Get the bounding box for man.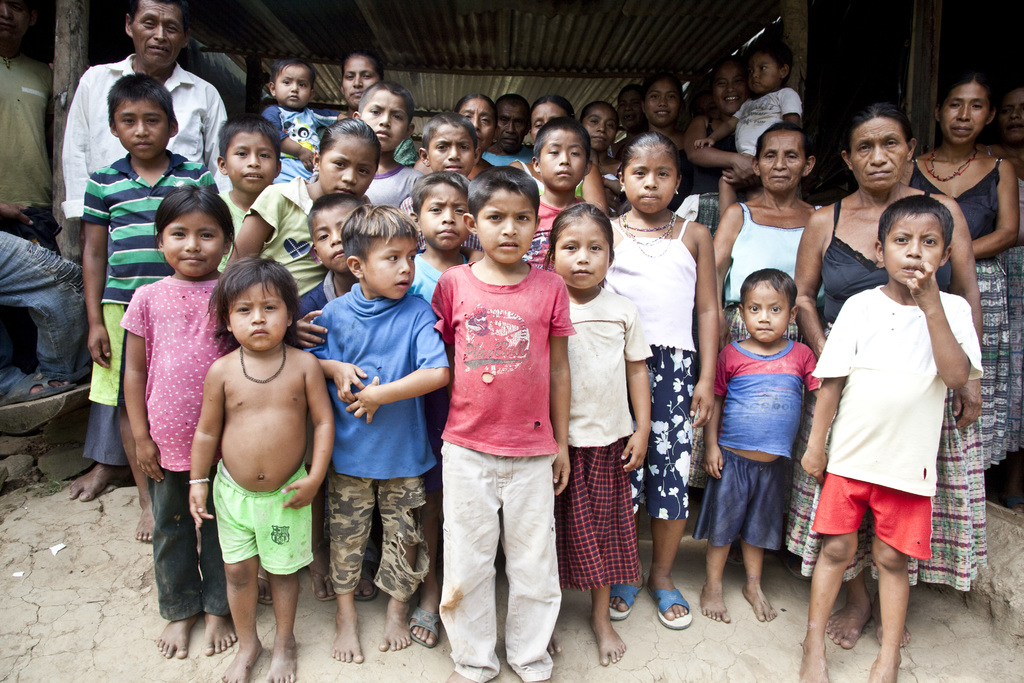
59/0/227/500.
